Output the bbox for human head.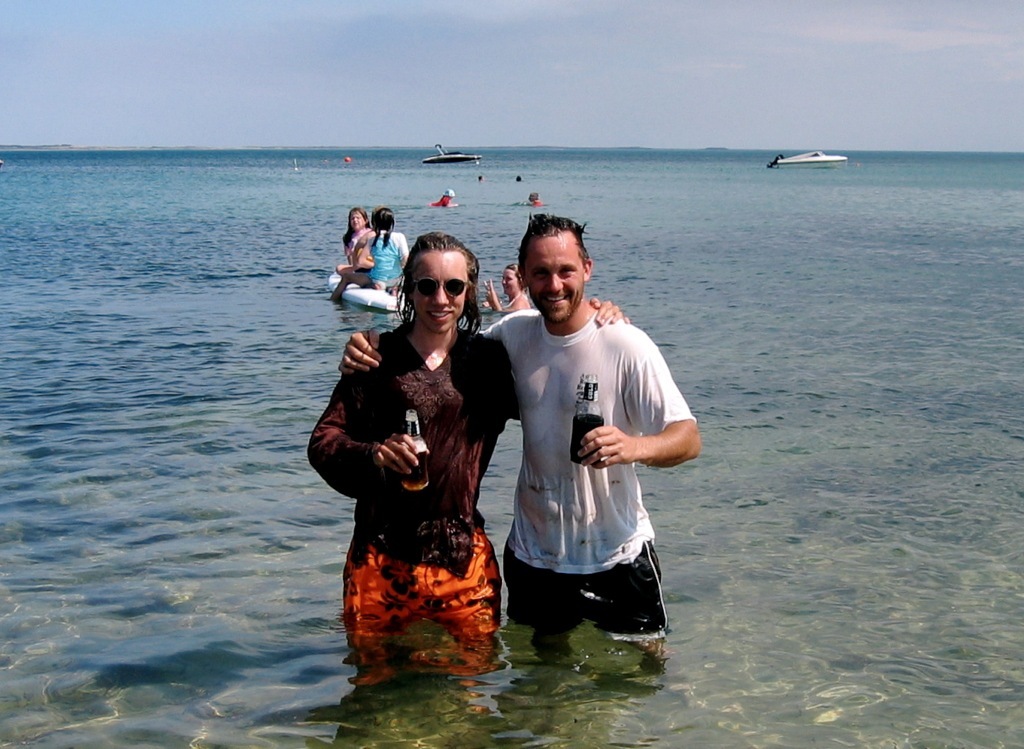
bbox(517, 216, 594, 326).
